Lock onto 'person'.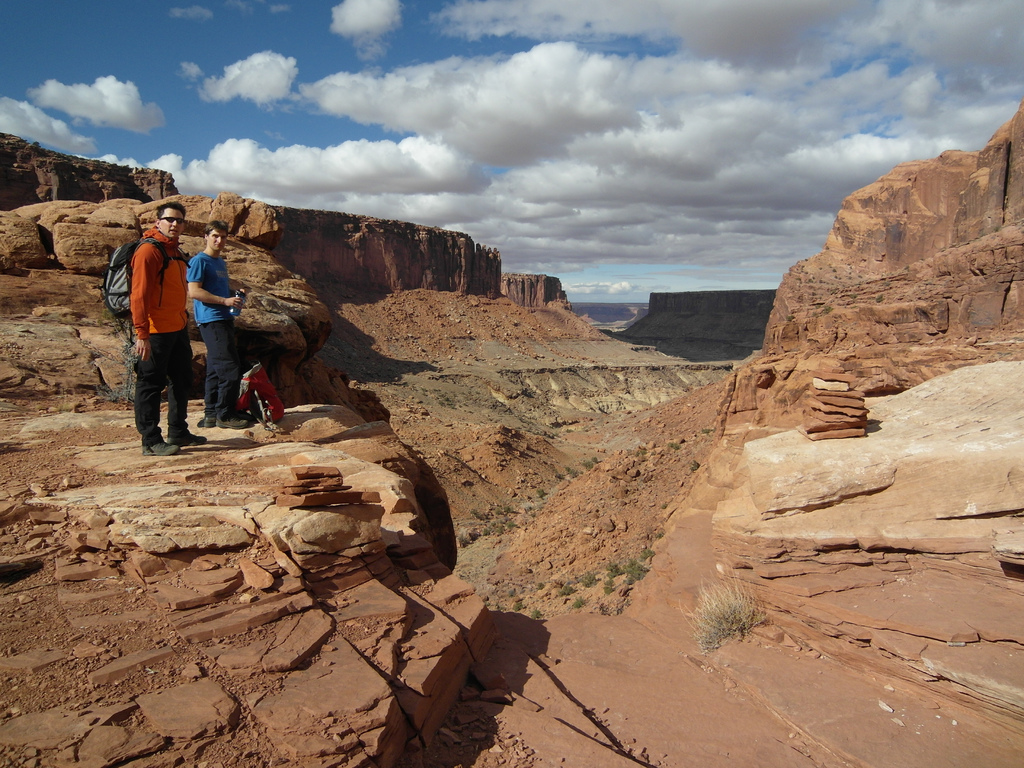
Locked: [186, 221, 260, 433].
